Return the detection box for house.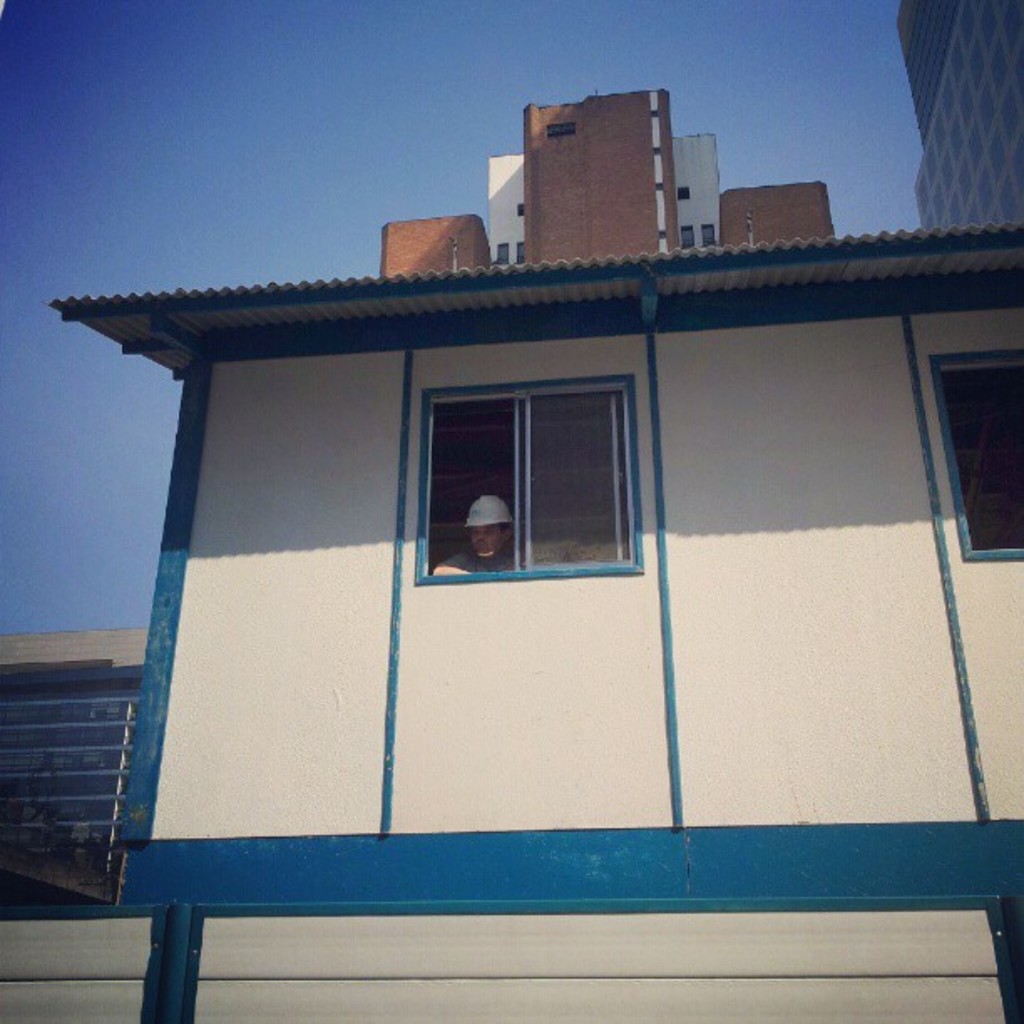
[left=868, top=0, right=1022, bottom=266].
